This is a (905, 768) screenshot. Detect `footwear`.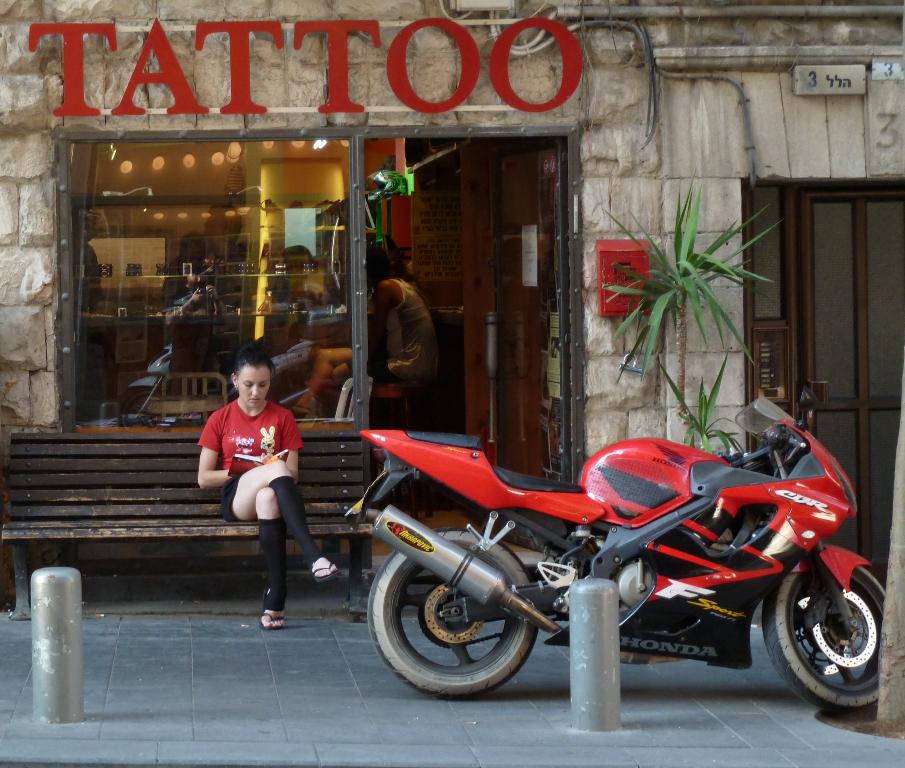
detection(256, 607, 285, 632).
